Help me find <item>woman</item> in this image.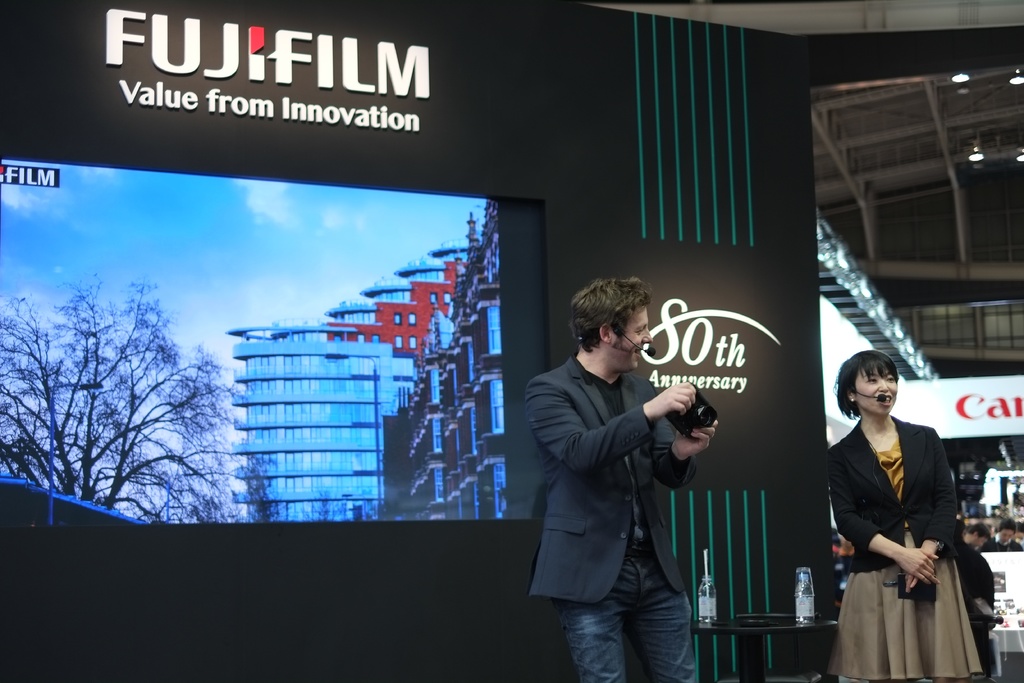
Found it: Rect(828, 365, 983, 682).
